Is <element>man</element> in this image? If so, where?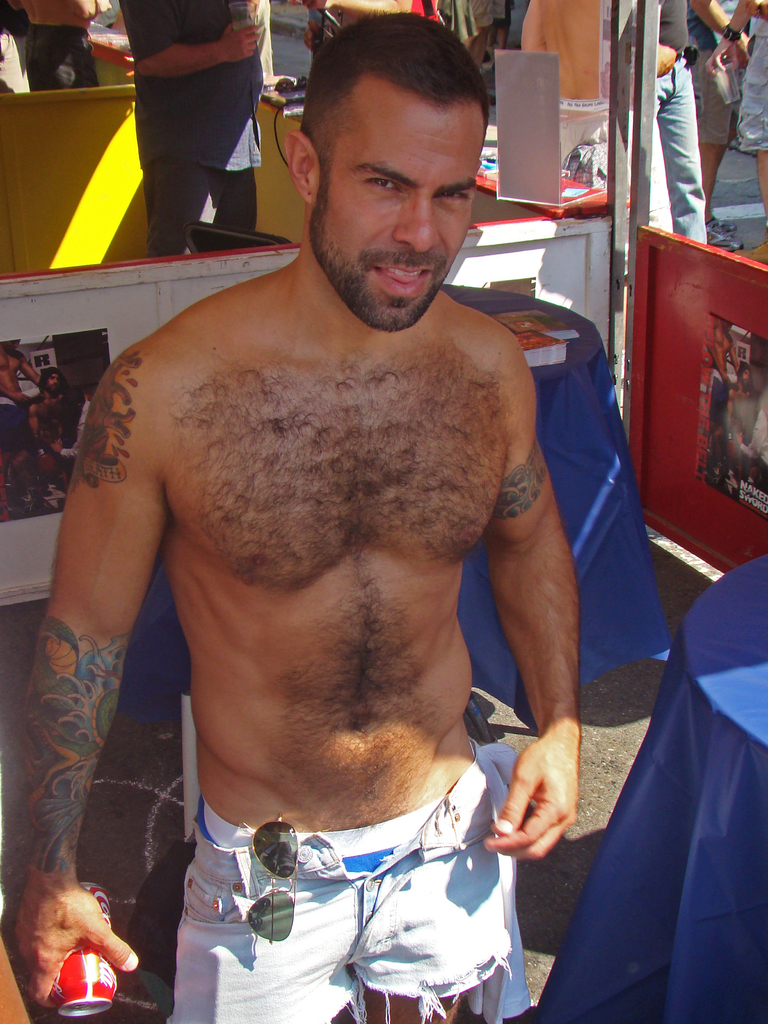
Yes, at 719:360:758:470.
